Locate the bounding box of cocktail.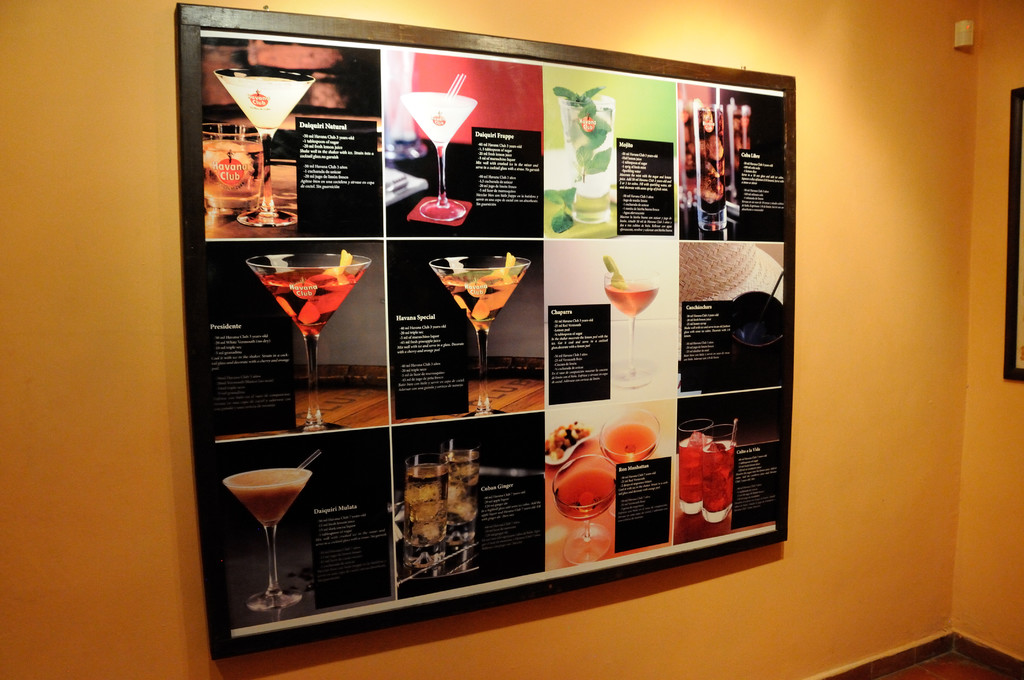
Bounding box: 556, 88, 619, 223.
